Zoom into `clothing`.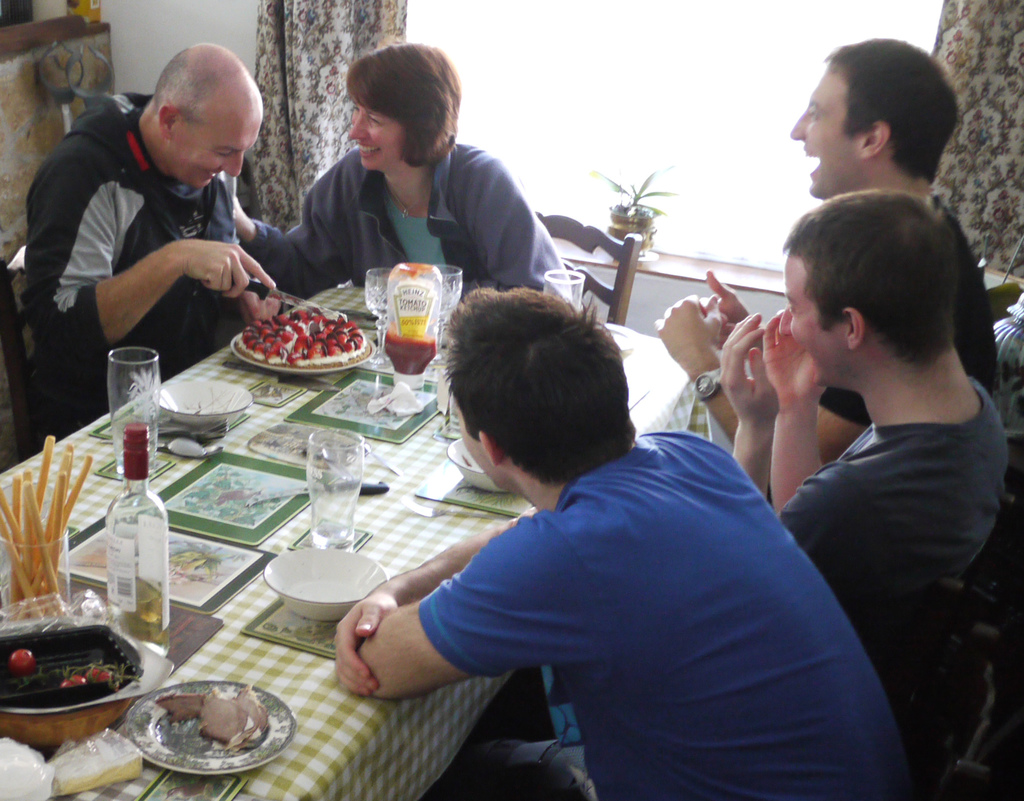
Zoom target: crop(342, 369, 892, 786).
